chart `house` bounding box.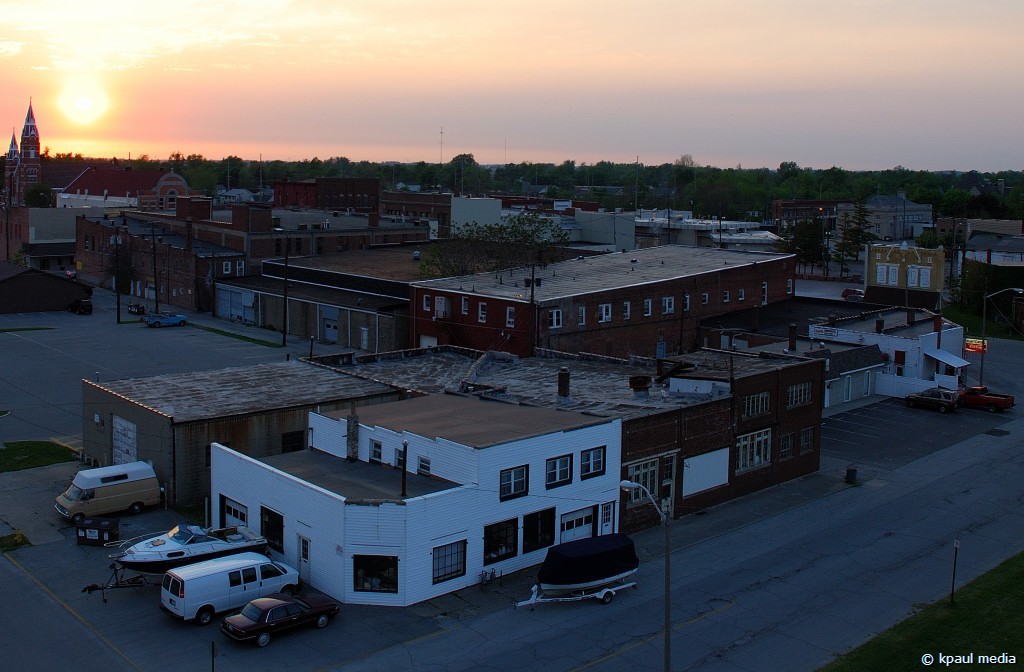
Charted: box=[625, 210, 769, 254].
